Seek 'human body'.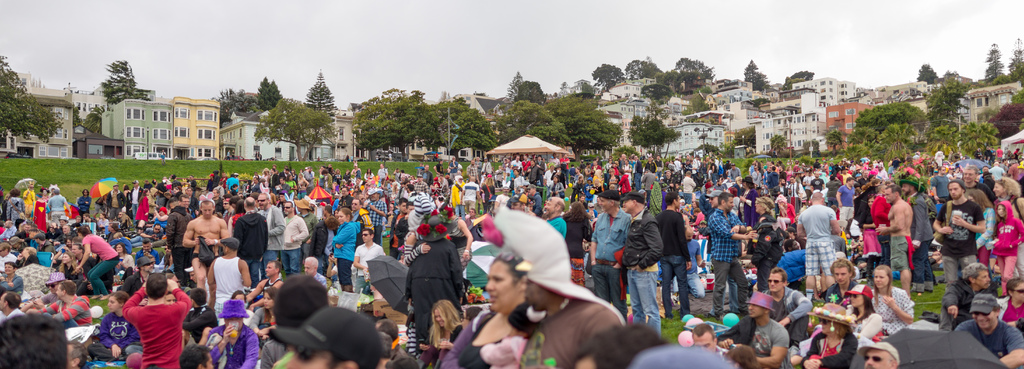
locate(545, 201, 564, 243).
